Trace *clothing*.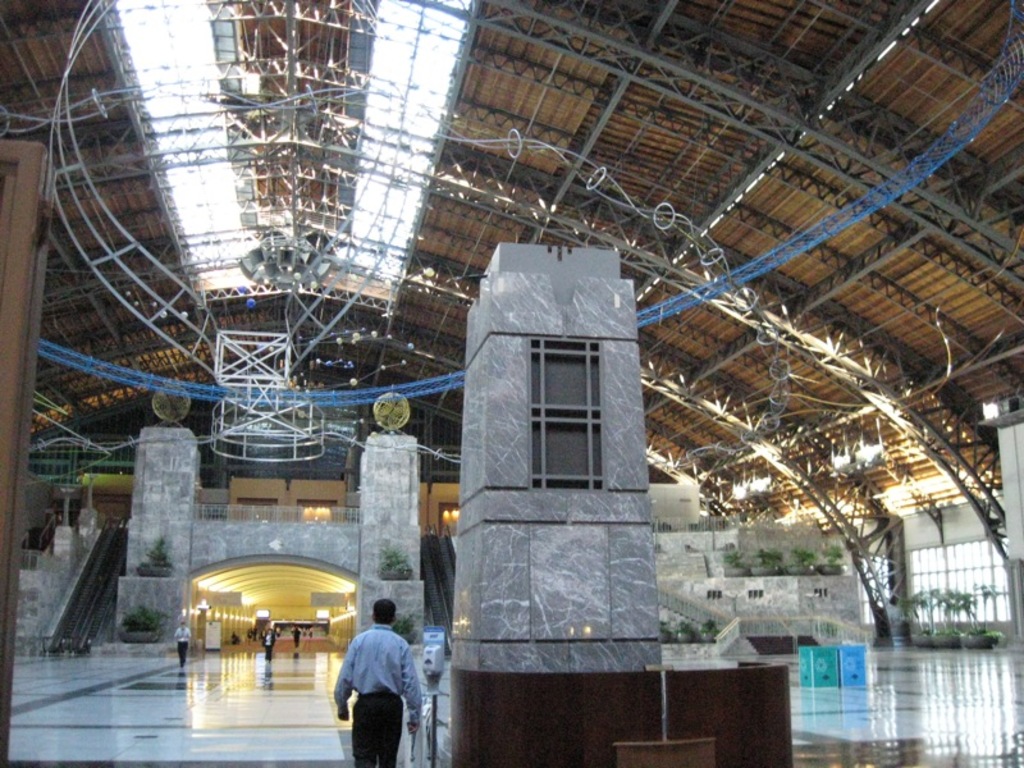
Traced to <box>291,628,301,645</box>.
